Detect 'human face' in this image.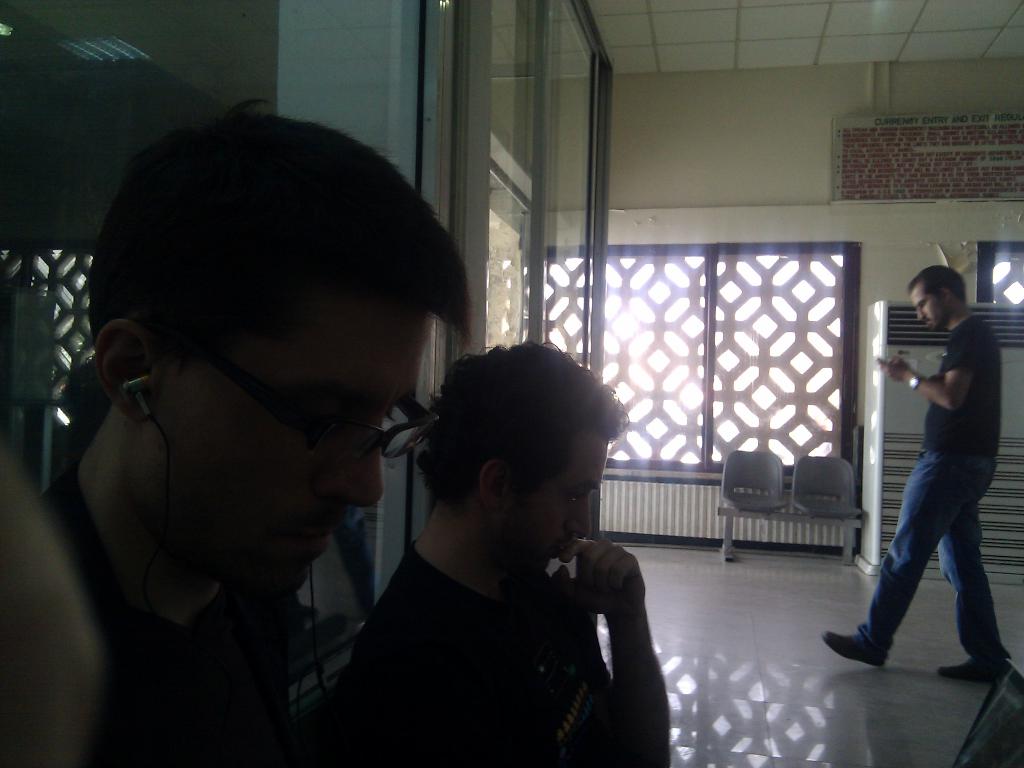
Detection: 154:287:430:596.
